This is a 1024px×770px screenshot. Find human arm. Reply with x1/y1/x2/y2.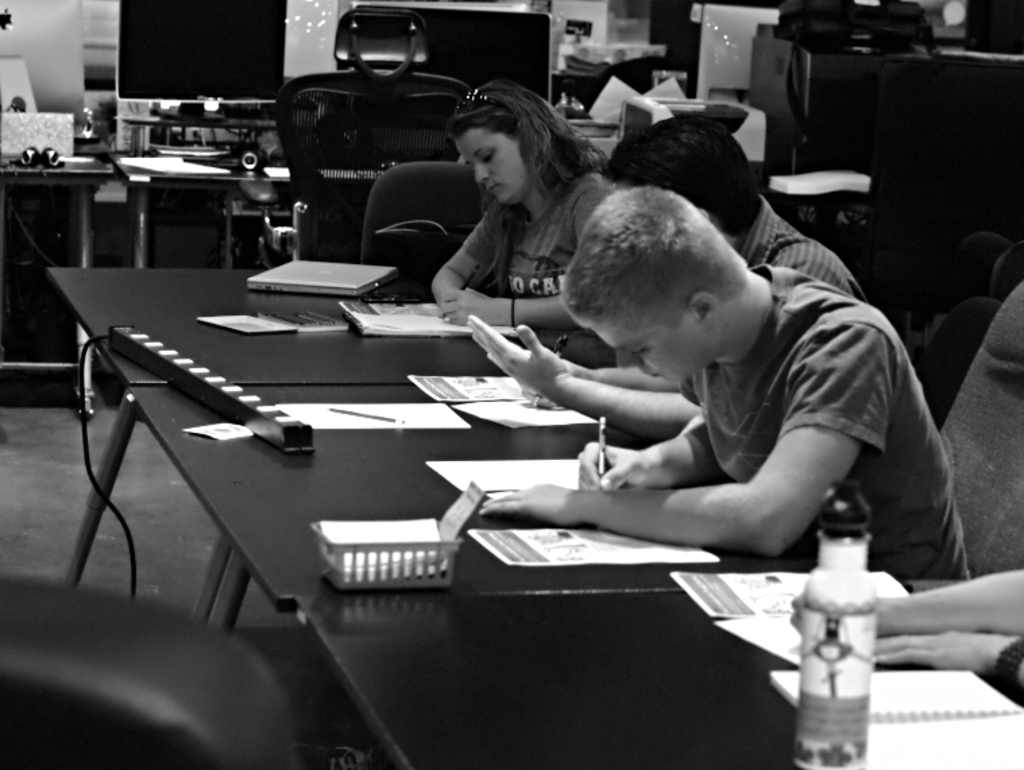
559/356/683/386.
